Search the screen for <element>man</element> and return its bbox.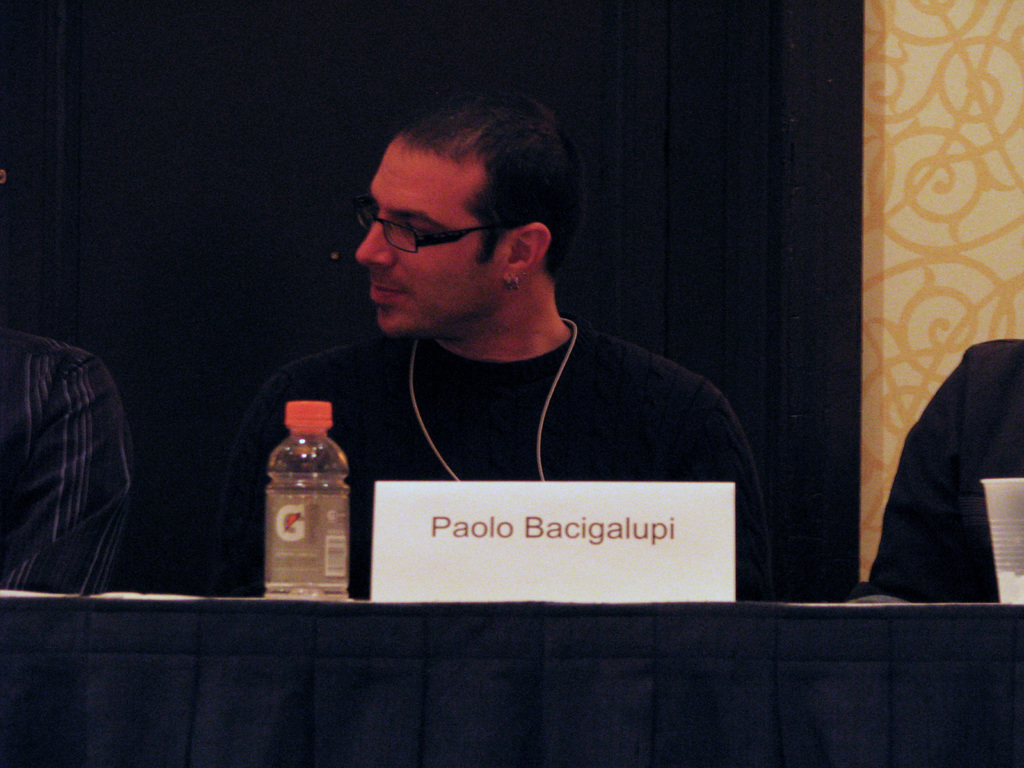
Found: BBox(310, 89, 769, 608).
